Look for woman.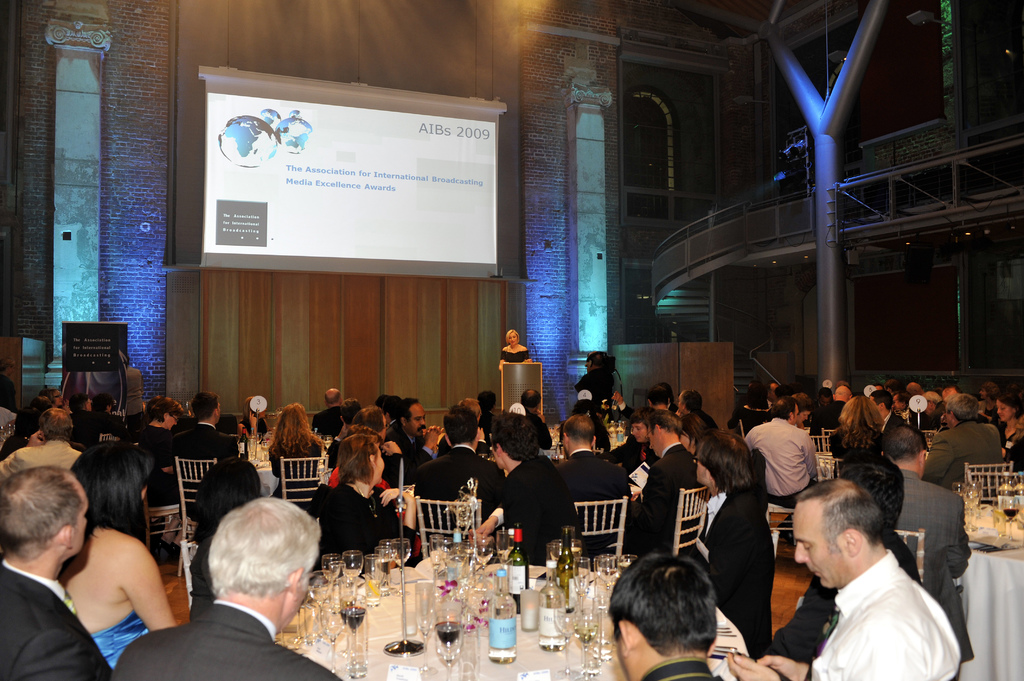
Found: (x1=675, y1=409, x2=708, y2=454).
